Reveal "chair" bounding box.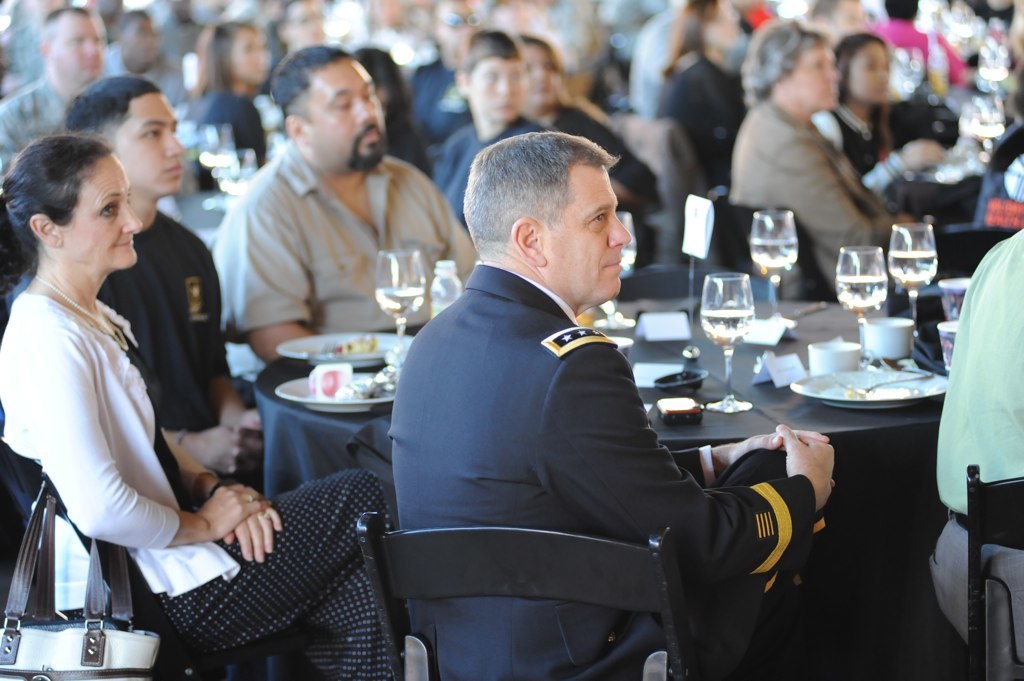
Revealed: x1=930 y1=216 x2=1014 y2=275.
